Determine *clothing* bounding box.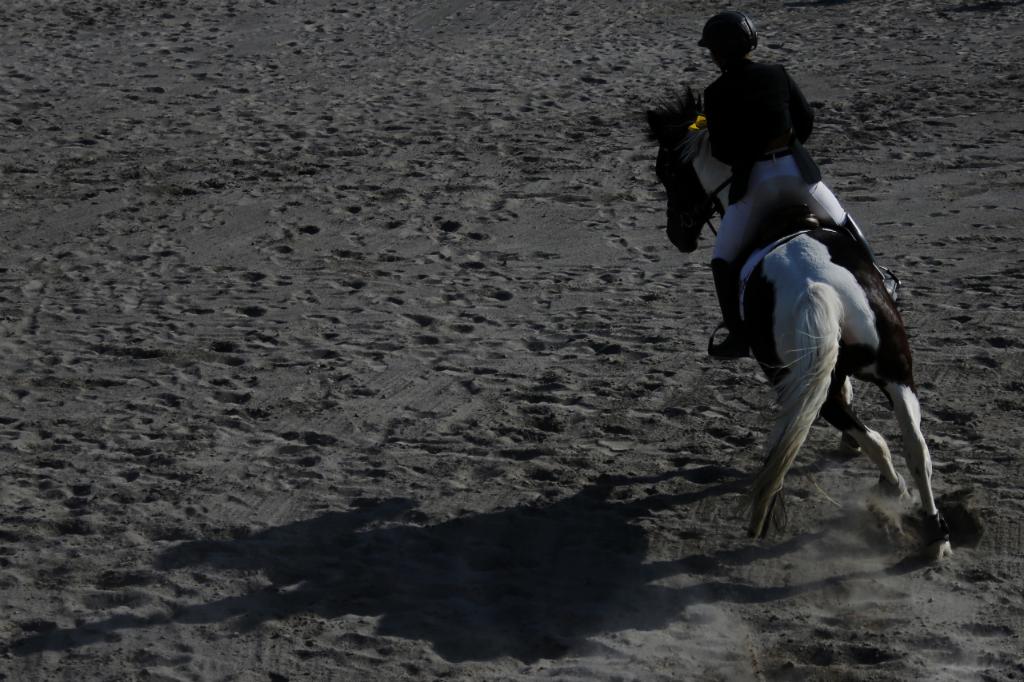
Determined: (698,54,878,325).
